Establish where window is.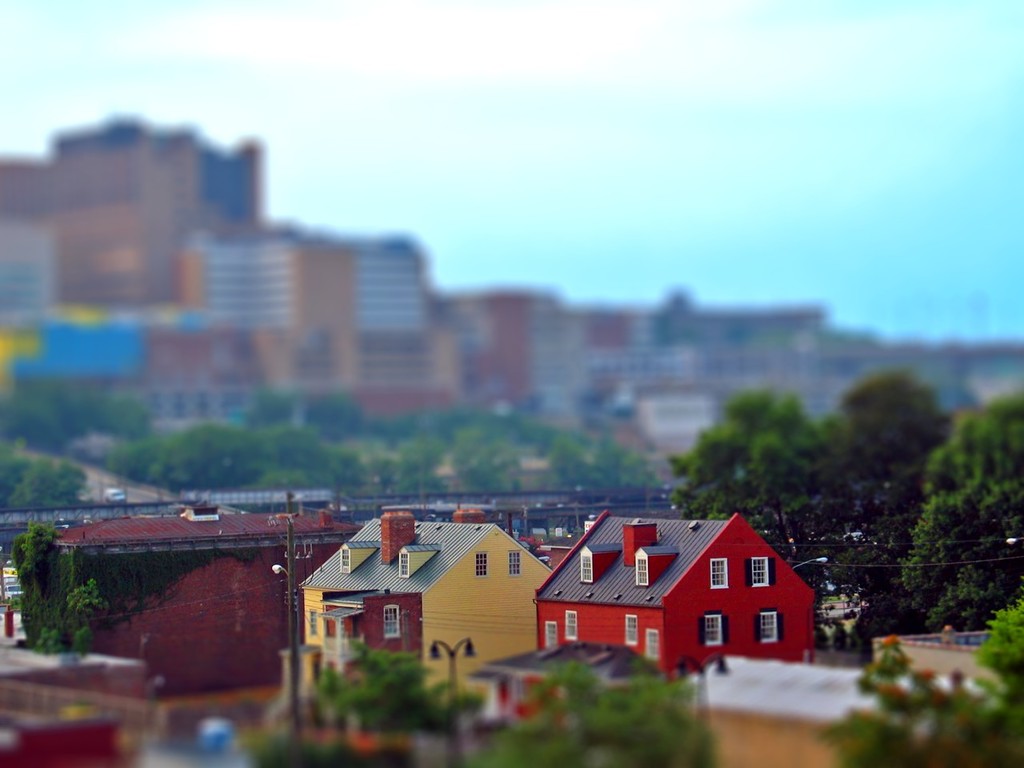
Established at <region>694, 614, 730, 650</region>.
